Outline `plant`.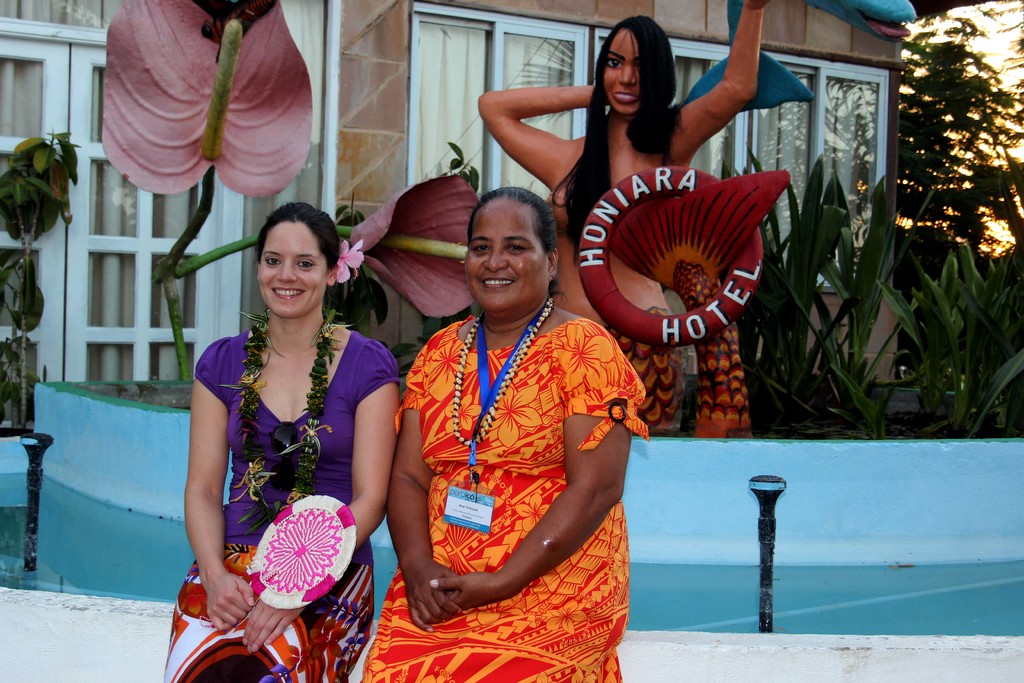
Outline: [left=0, top=120, right=81, bottom=441].
